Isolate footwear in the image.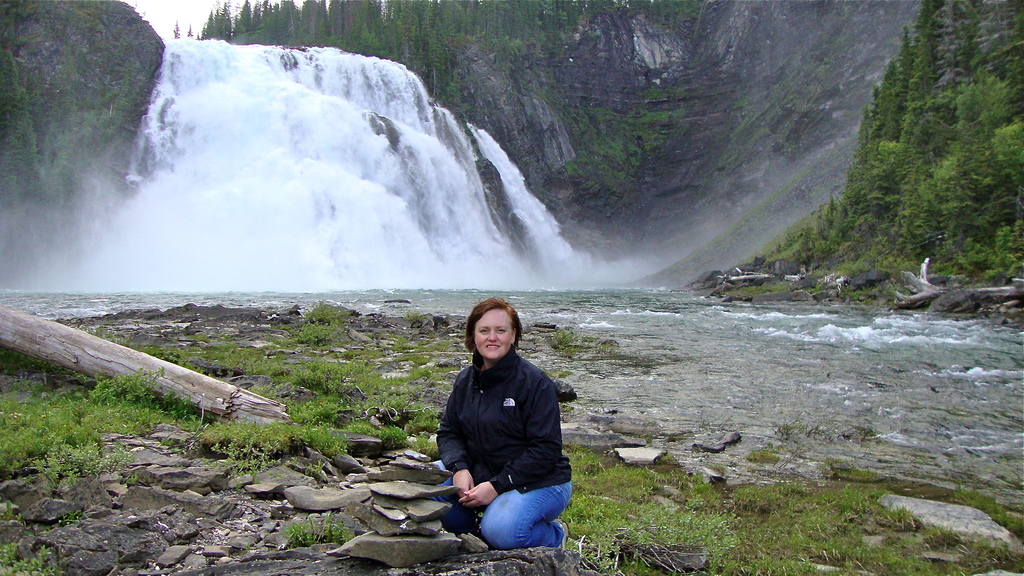
Isolated region: x1=550 y1=519 x2=570 y2=550.
